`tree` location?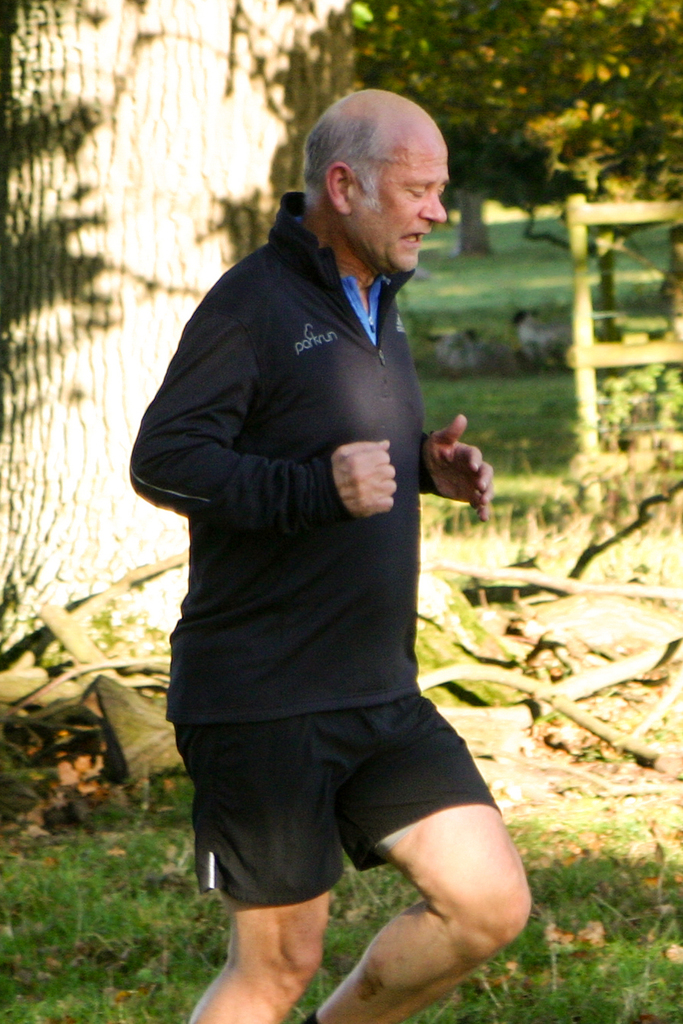
{"left": 528, "top": 11, "right": 682, "bottom": 232}
